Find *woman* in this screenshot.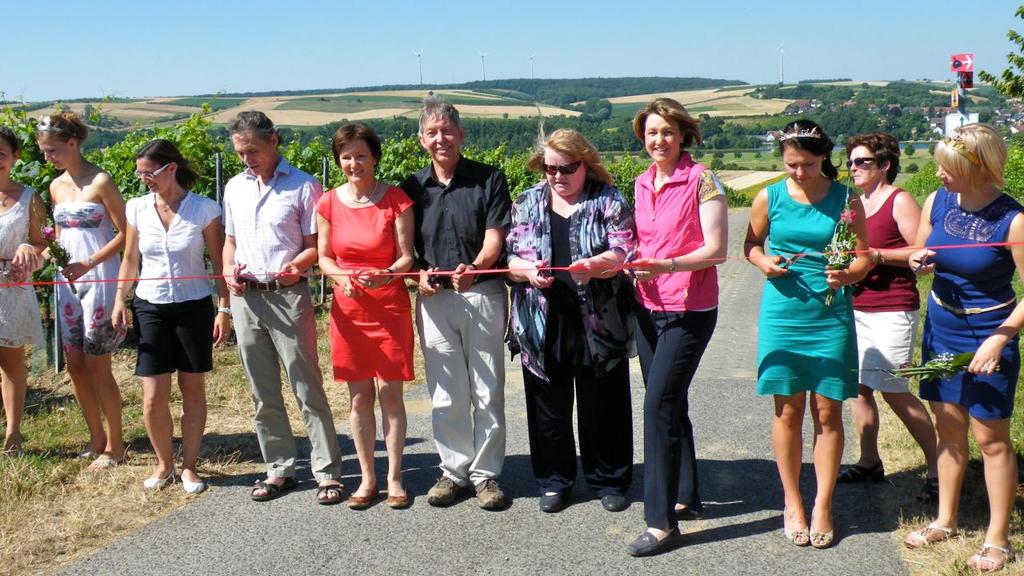
The bounding box for *woman* is 844/122/939/494.
